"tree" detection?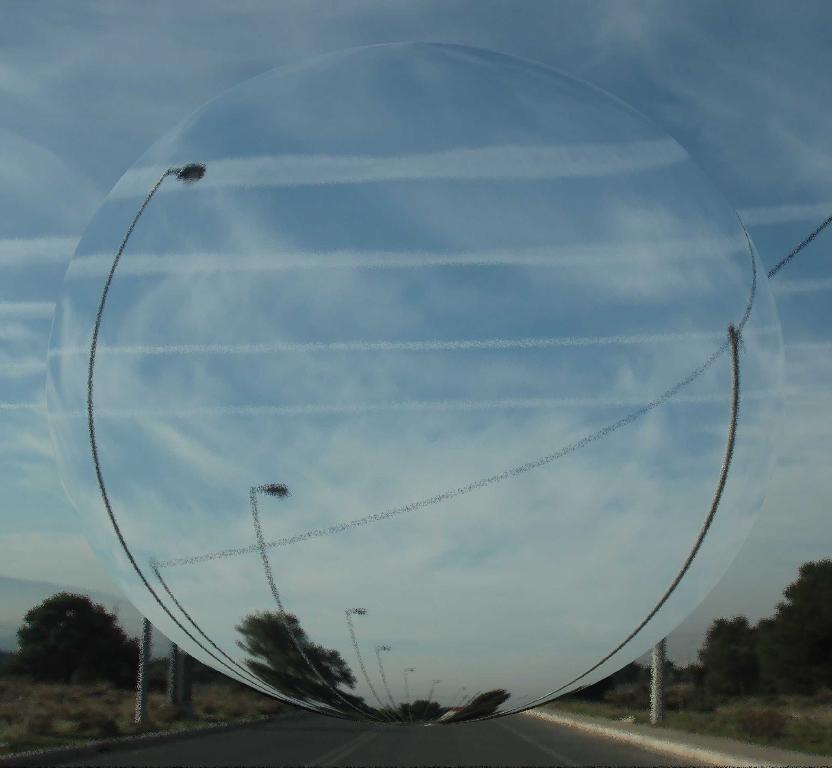
box(10, 596, 121, 698)
